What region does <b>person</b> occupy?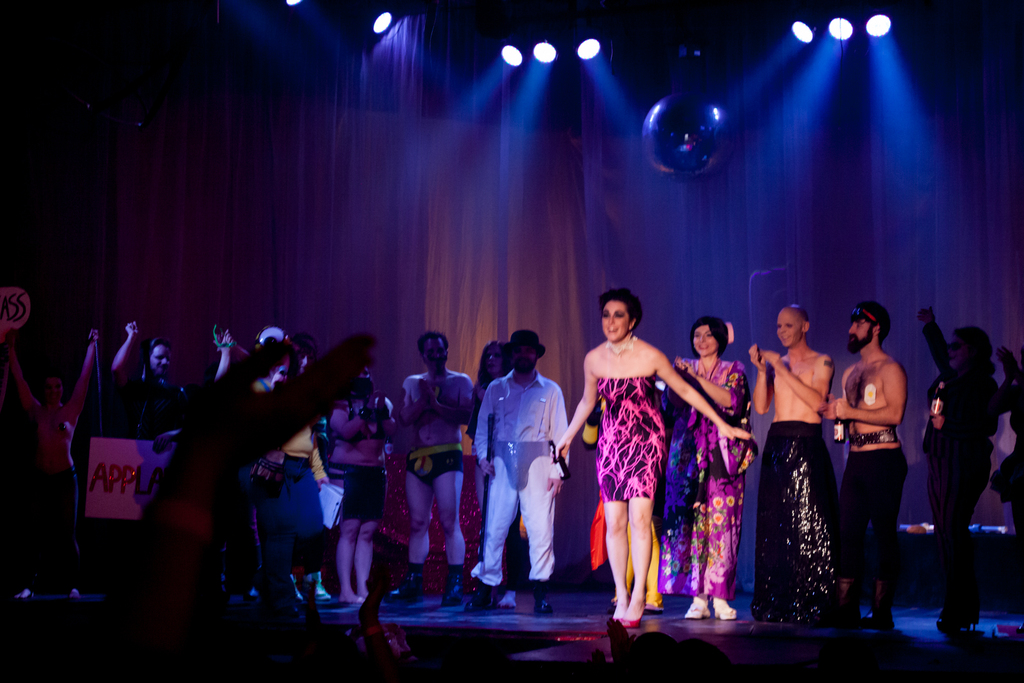
<box>820,293,908,631</box>.
